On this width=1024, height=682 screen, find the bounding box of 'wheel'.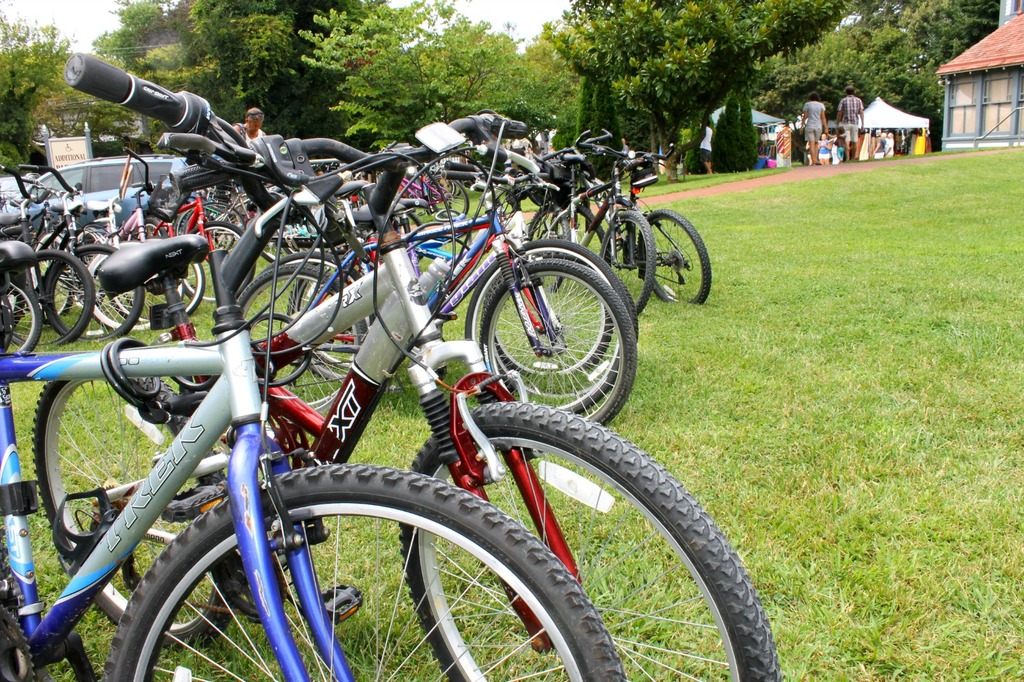
Bounding box: detection(132, 479, 593, 669).
